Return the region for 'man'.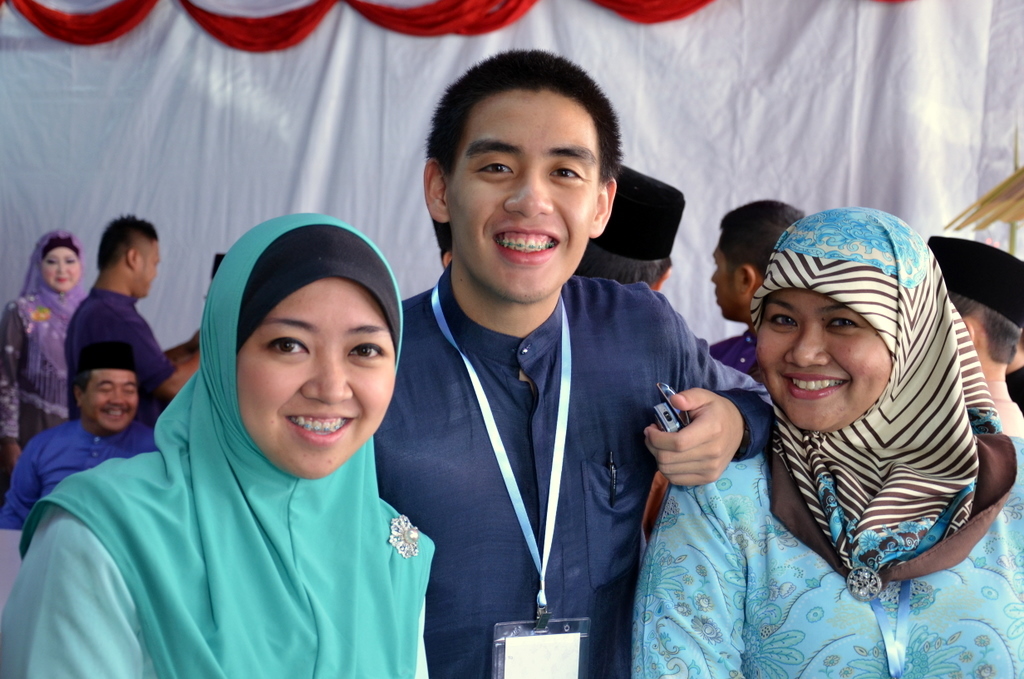
[367, 79, 771, 659].
